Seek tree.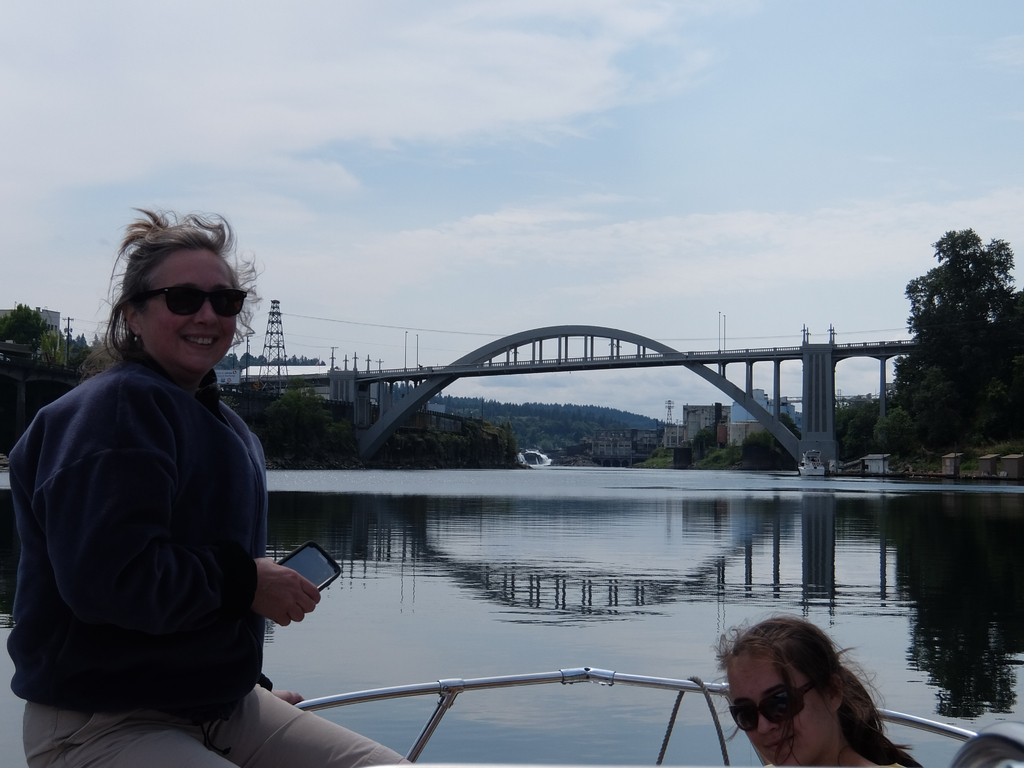
[left=895, top=227, right=1023, bottom=452].
